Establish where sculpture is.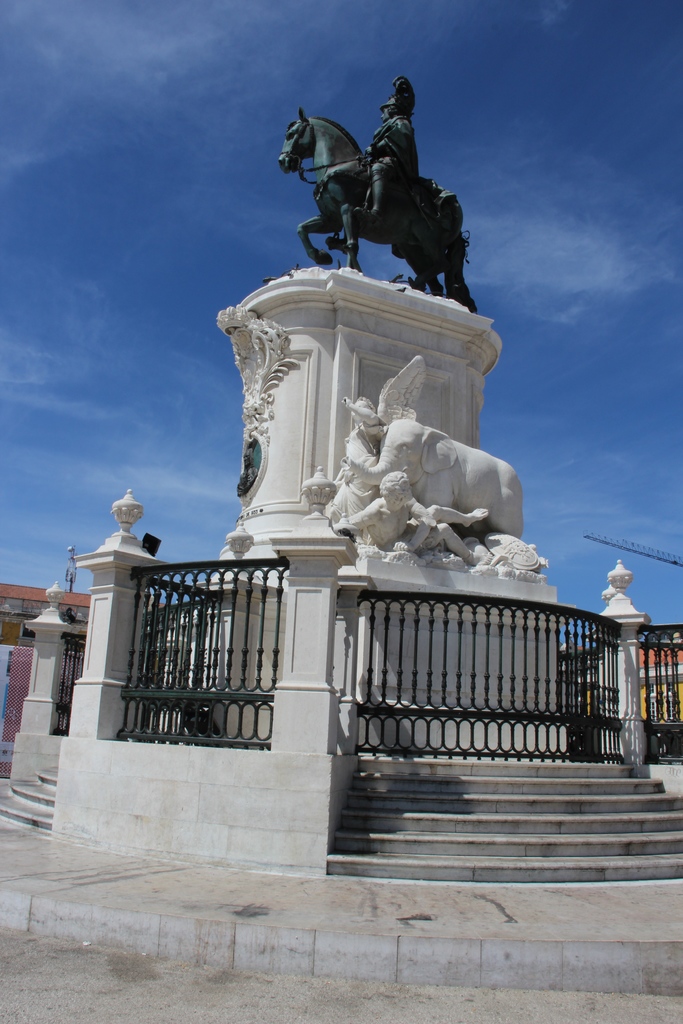
Established at {"left": 472, "top": 531, "right": 542, "bottom": 572}.
